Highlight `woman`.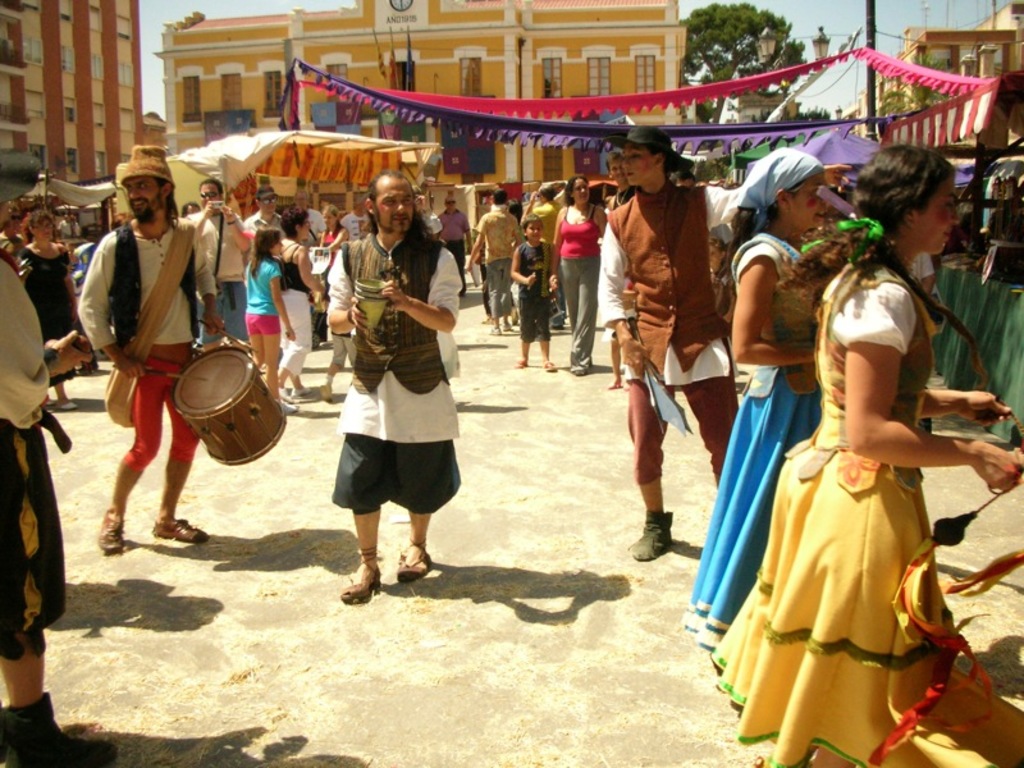
Highlighted region: 14, 209, 93, 419.
